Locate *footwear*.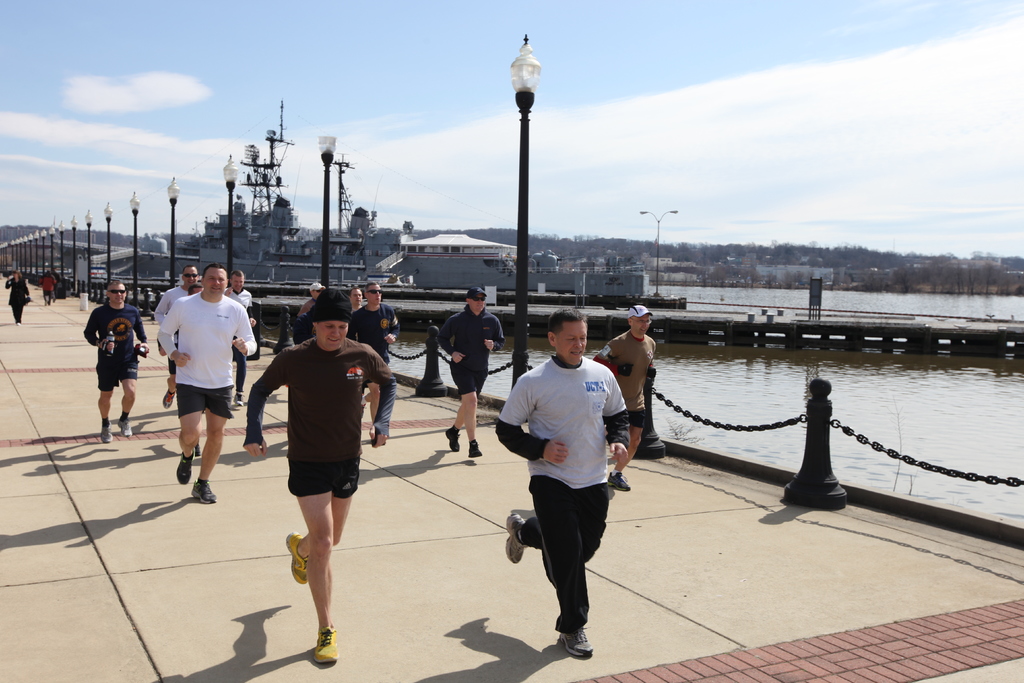
Bounding box: 116,418,134,438.
